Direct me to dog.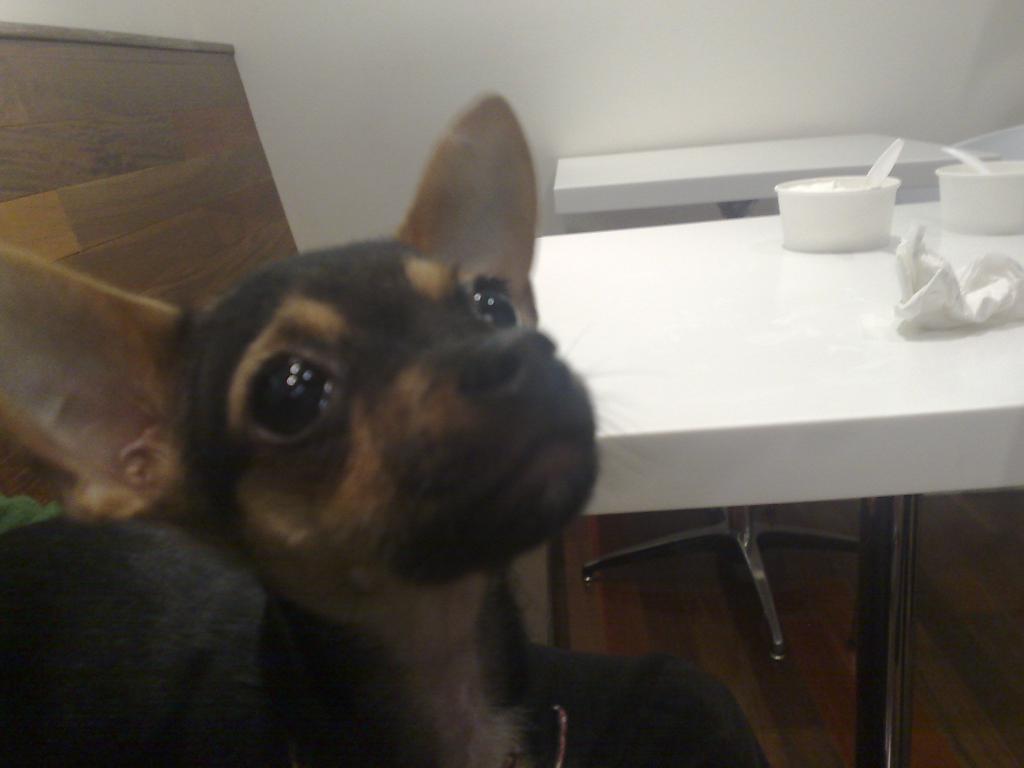
Direction: (left=0, top=92, right=773, bottom=767).
